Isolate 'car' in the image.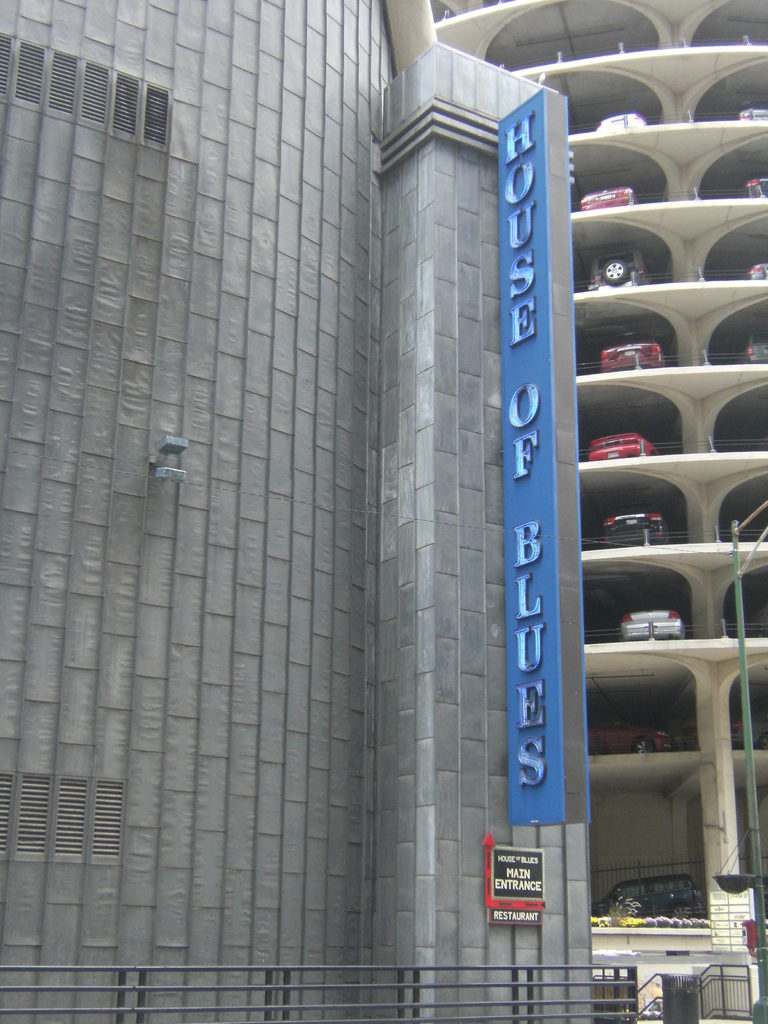
Isolated region: BBox(737, 709, 767, 749).
